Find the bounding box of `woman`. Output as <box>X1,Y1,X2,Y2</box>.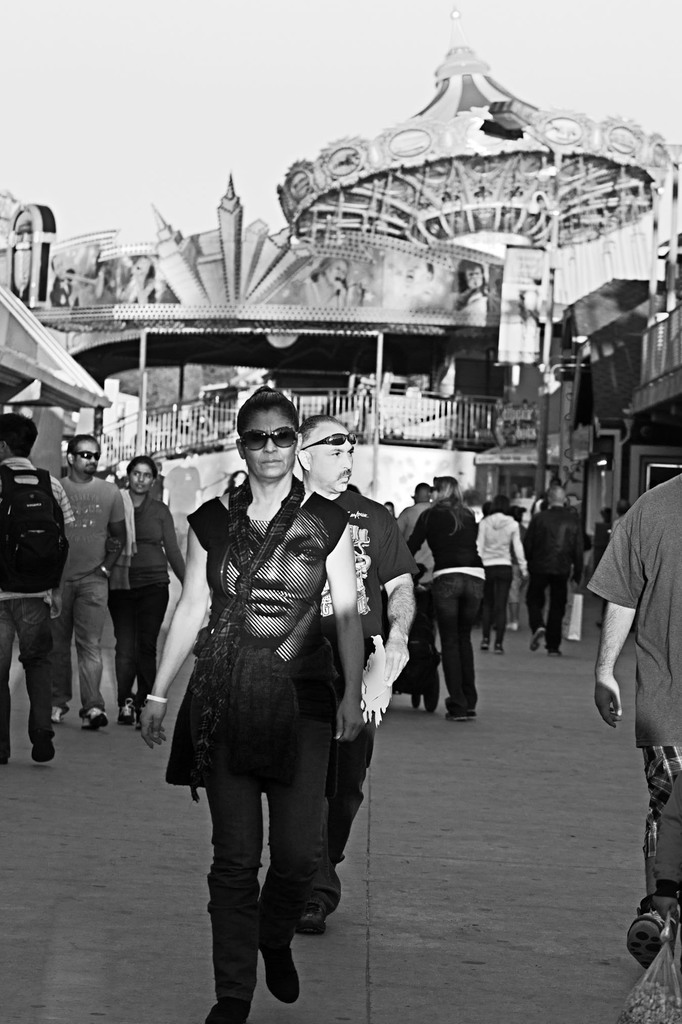
<box>135,386,365,1023</box>.
